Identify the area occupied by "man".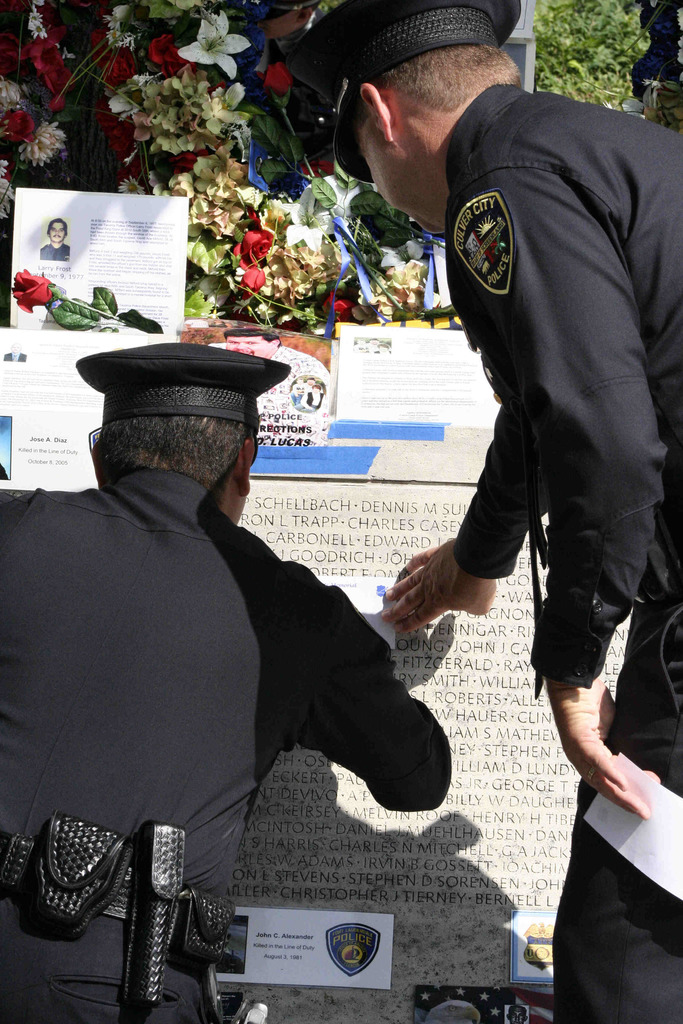
Area: (x1=37, y1=218, x2=70, y2=262).
